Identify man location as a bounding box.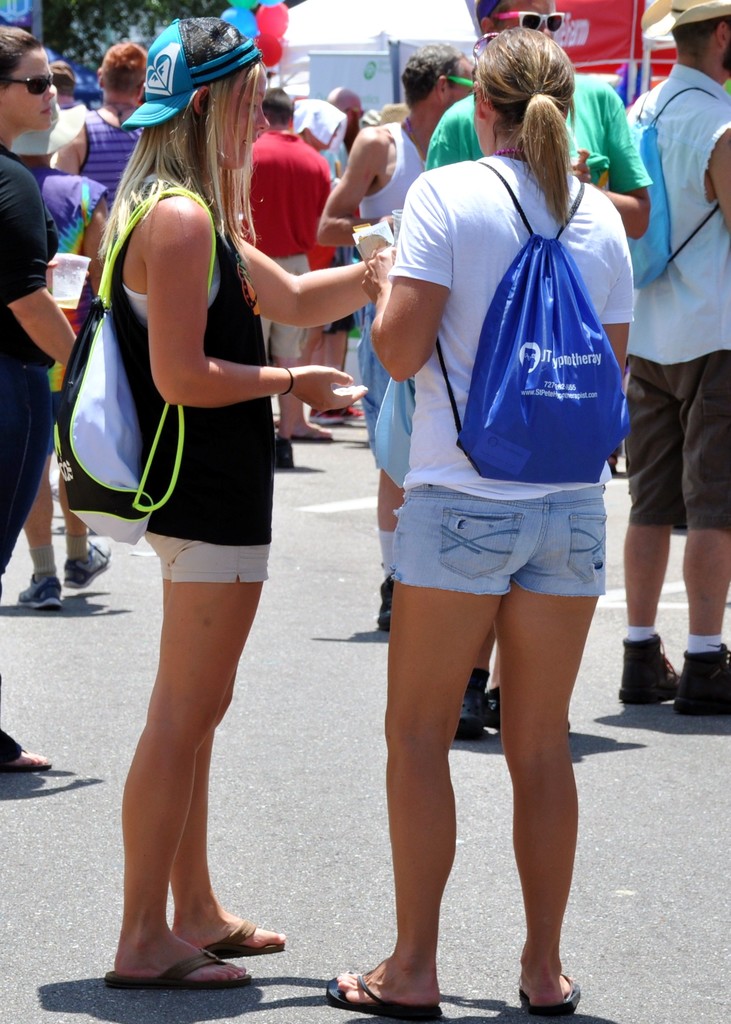
x1=321 y1=85 x2=394 y2=447.
